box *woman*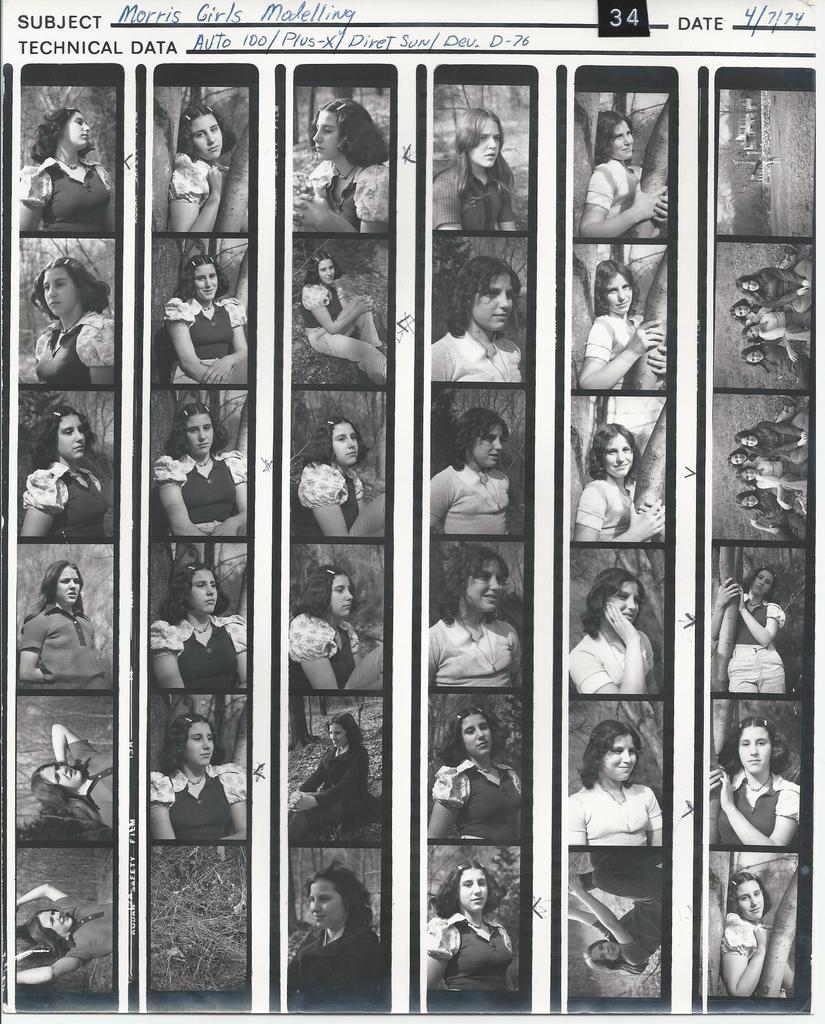
(149,561,247,691)
